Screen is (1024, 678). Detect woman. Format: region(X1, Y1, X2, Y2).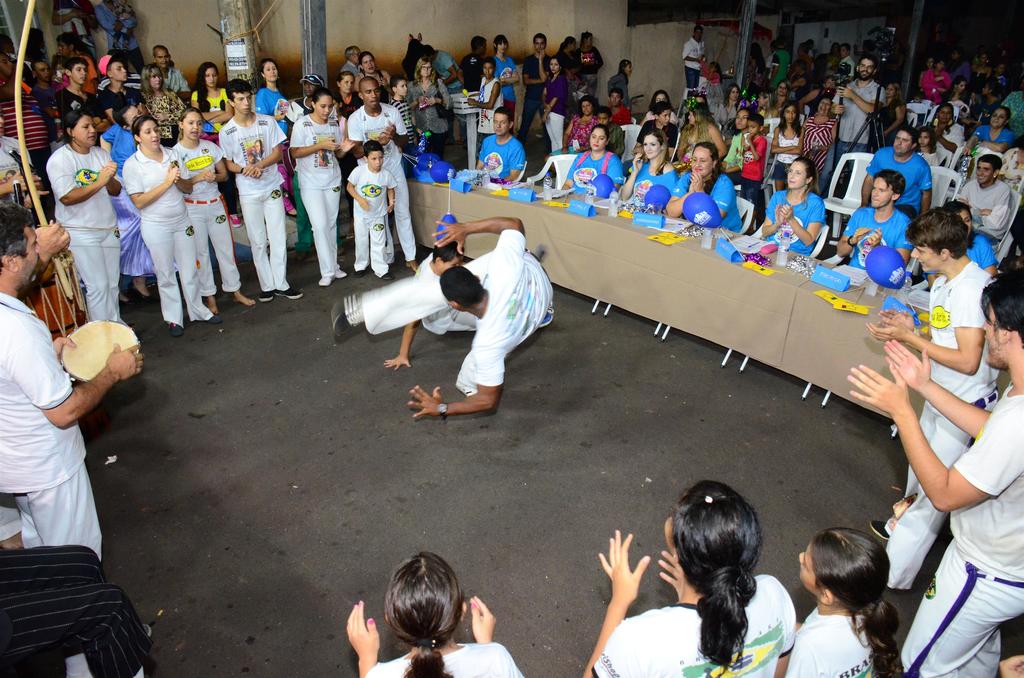
region(718, 87, 745, 129).
